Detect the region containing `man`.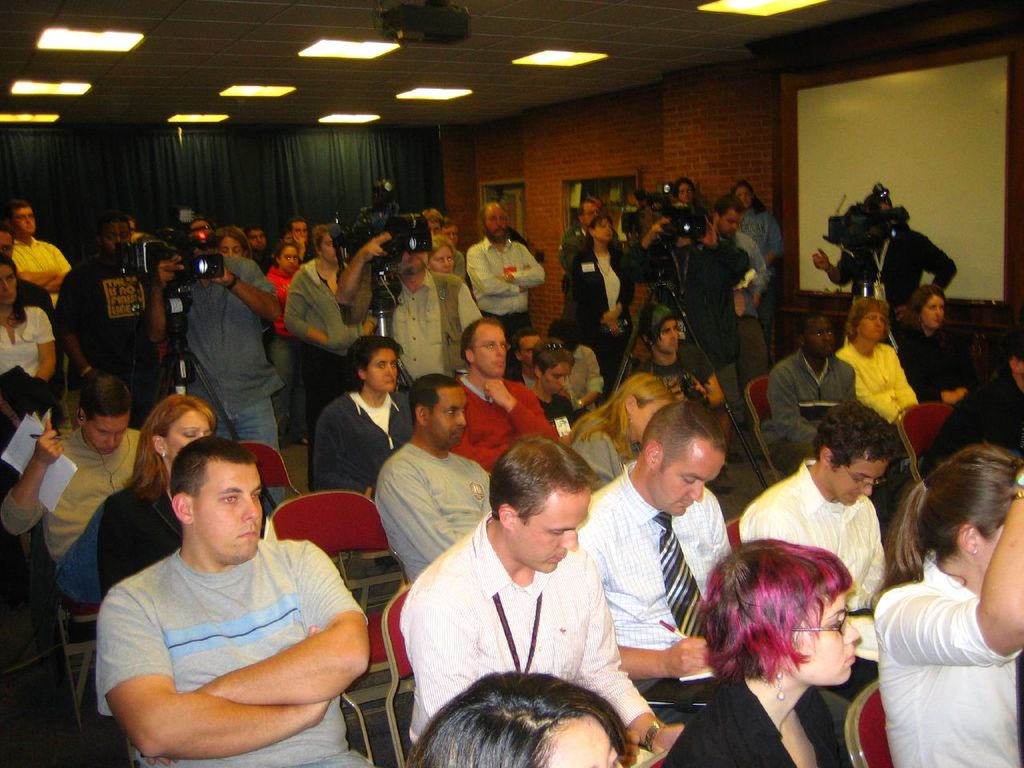
pyautogui.locateOnScreen(3, 199, 75, 432).
